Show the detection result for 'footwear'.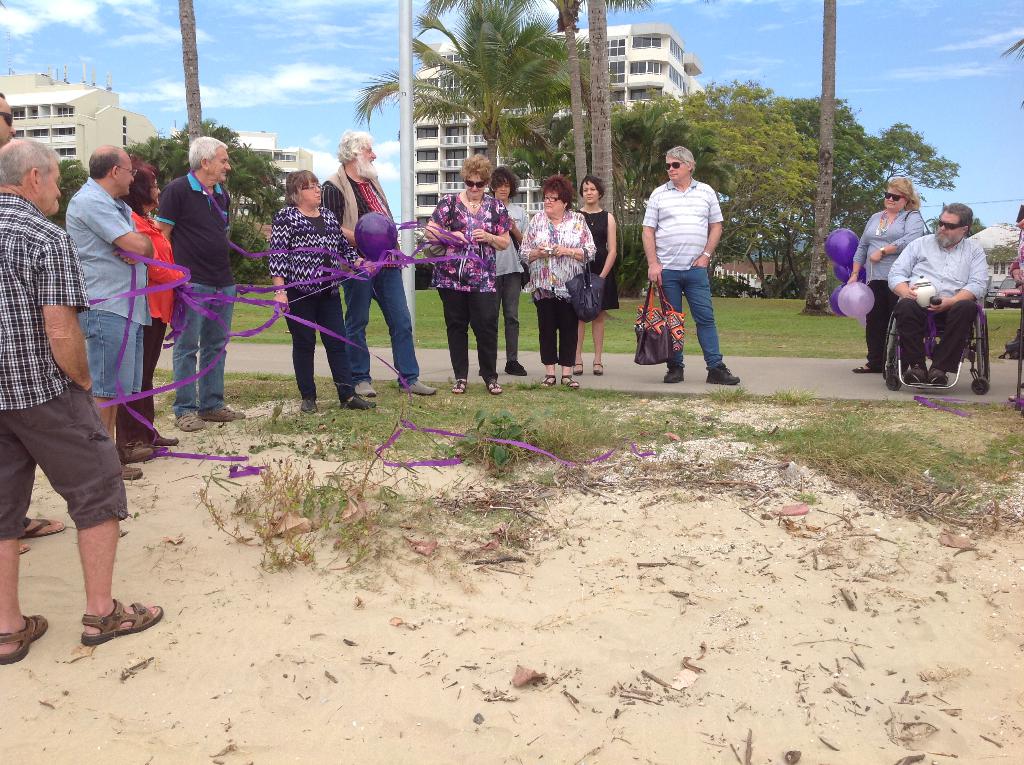
172:409:205:430.
